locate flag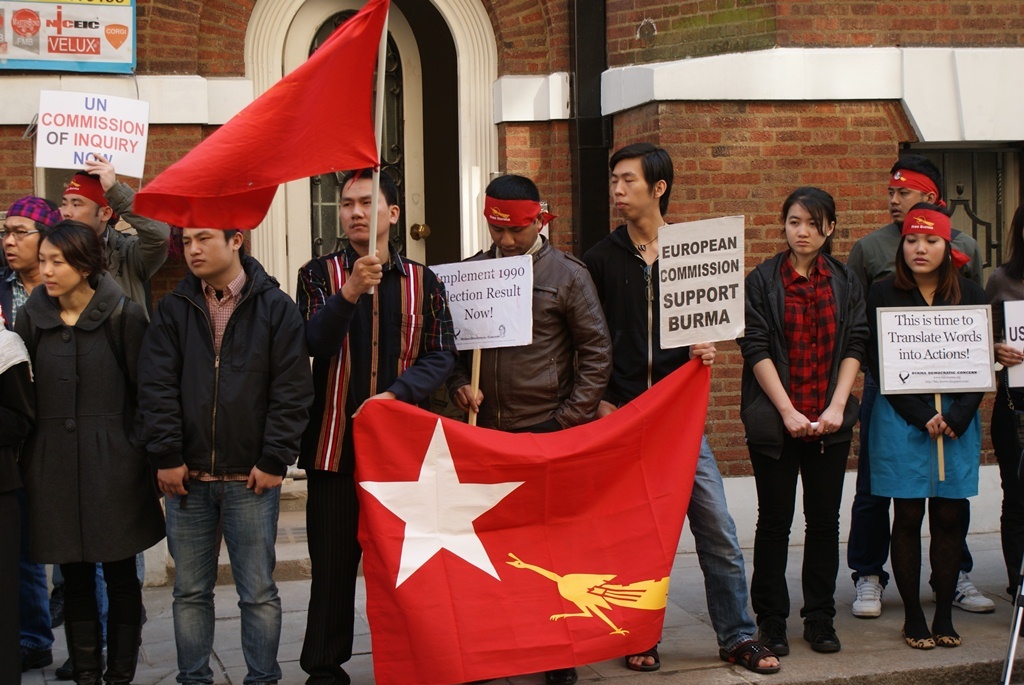
126 0 382 233
